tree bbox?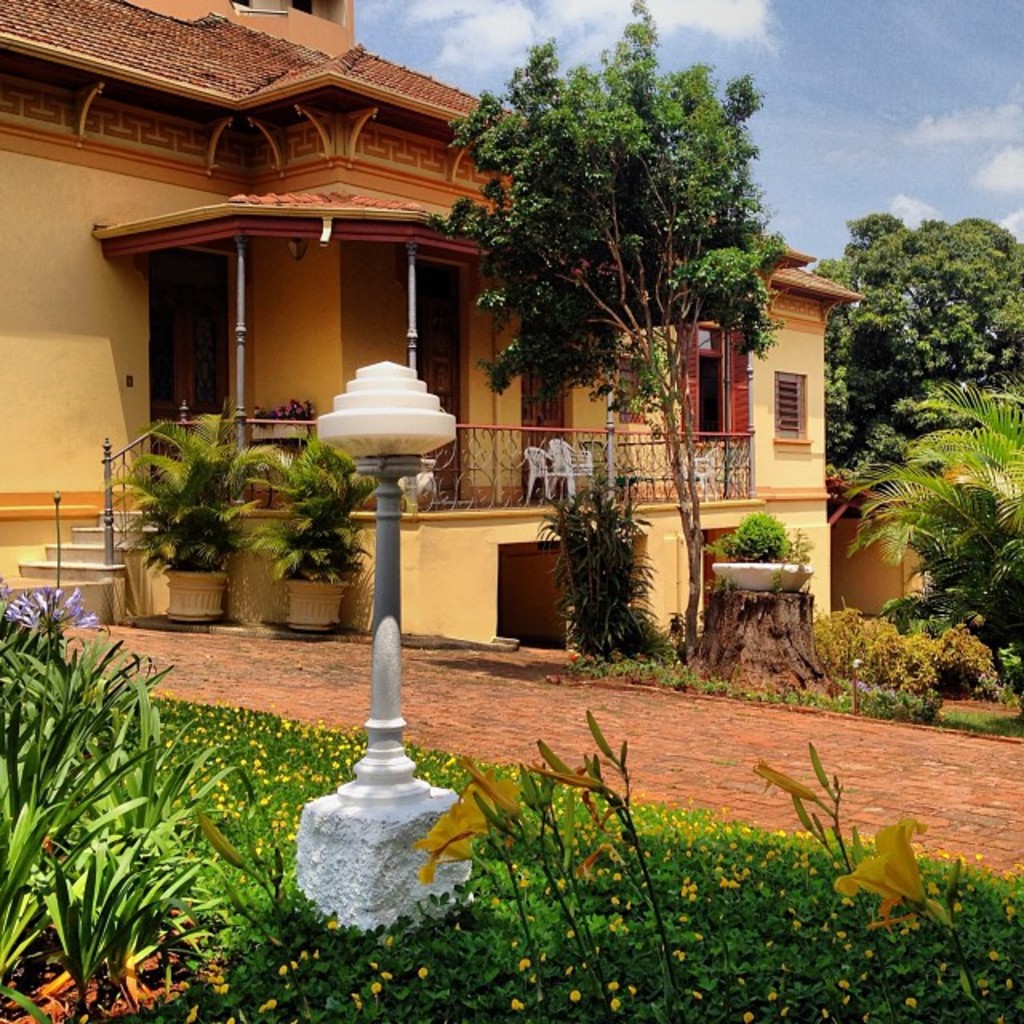
crop(814, 213, 1022, 651)
